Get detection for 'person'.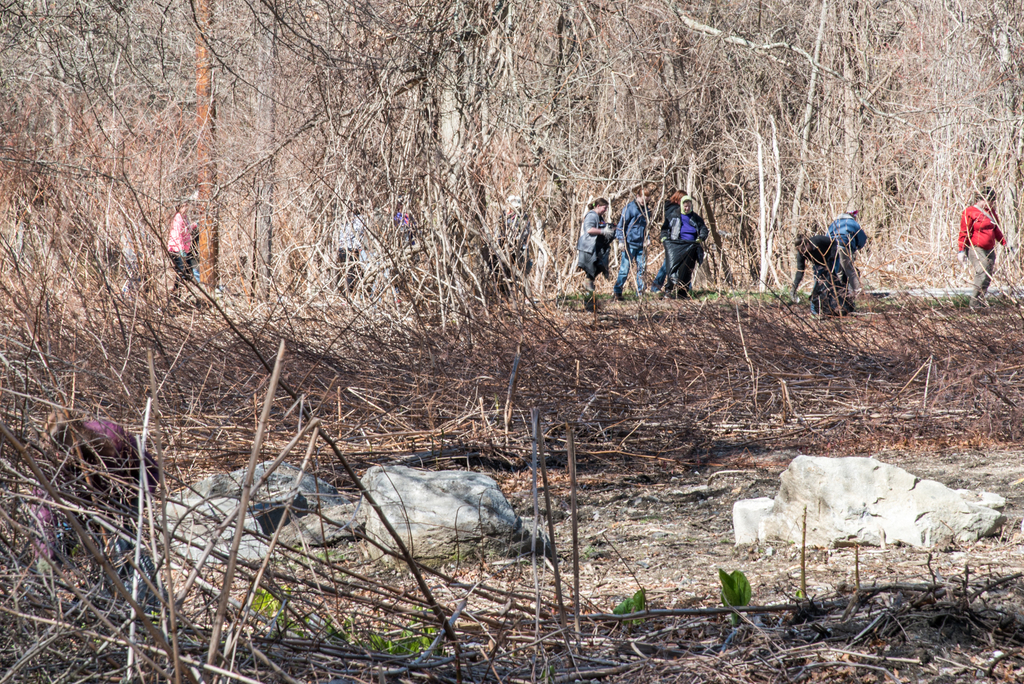
Detection: {"left": 42, "top": 408, "right": 172, "bottom": 631}.
